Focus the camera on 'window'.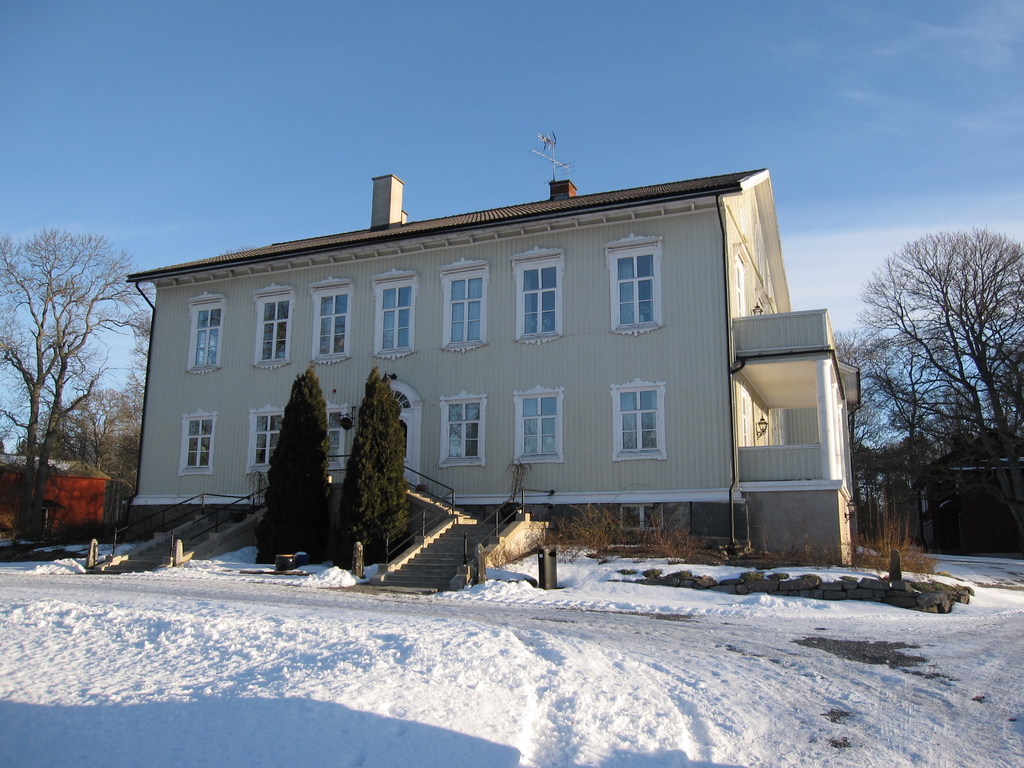
Focus region: <region>510, 383, 562, 468</region>.
